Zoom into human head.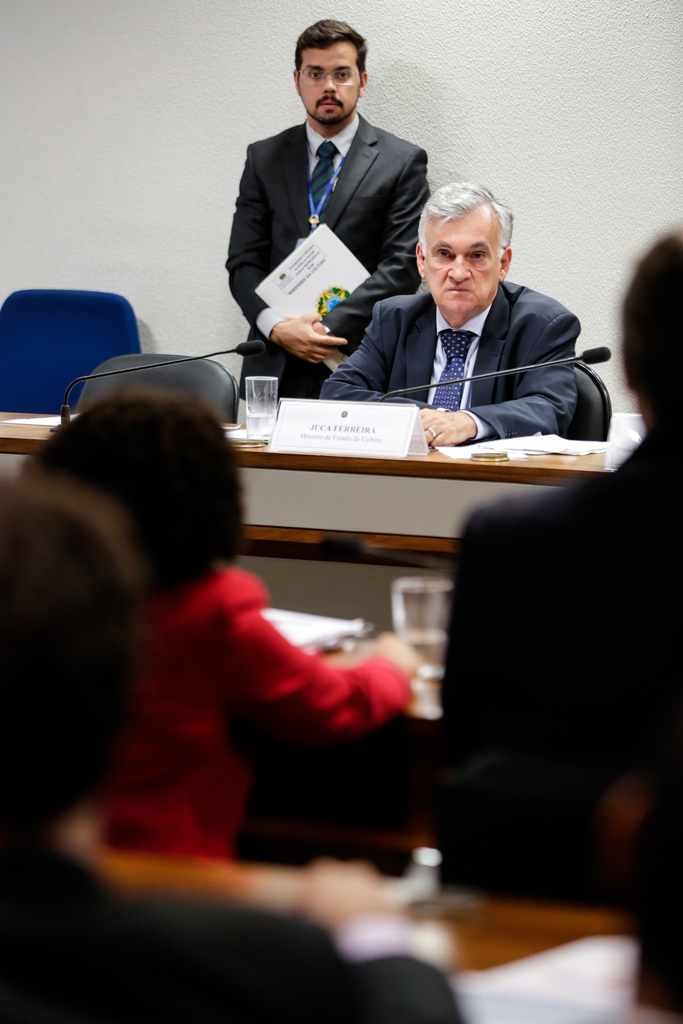
Zoom target: {"left": 286, "top": 10, "right": 381, "bottom": 115}.
